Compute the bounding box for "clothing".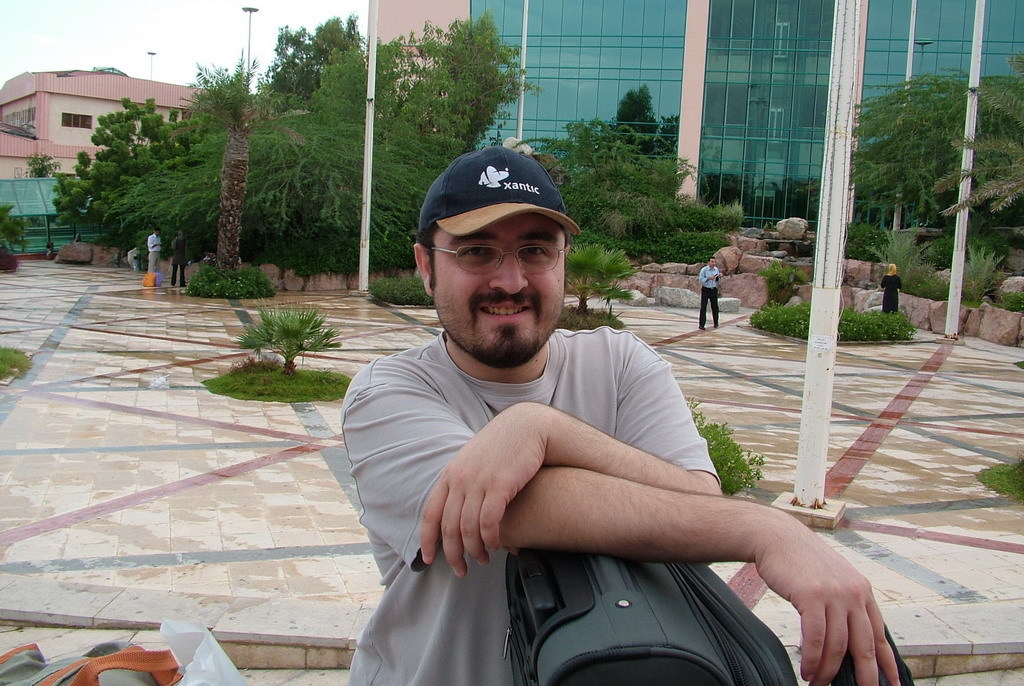
166, 236, 186, 285.
